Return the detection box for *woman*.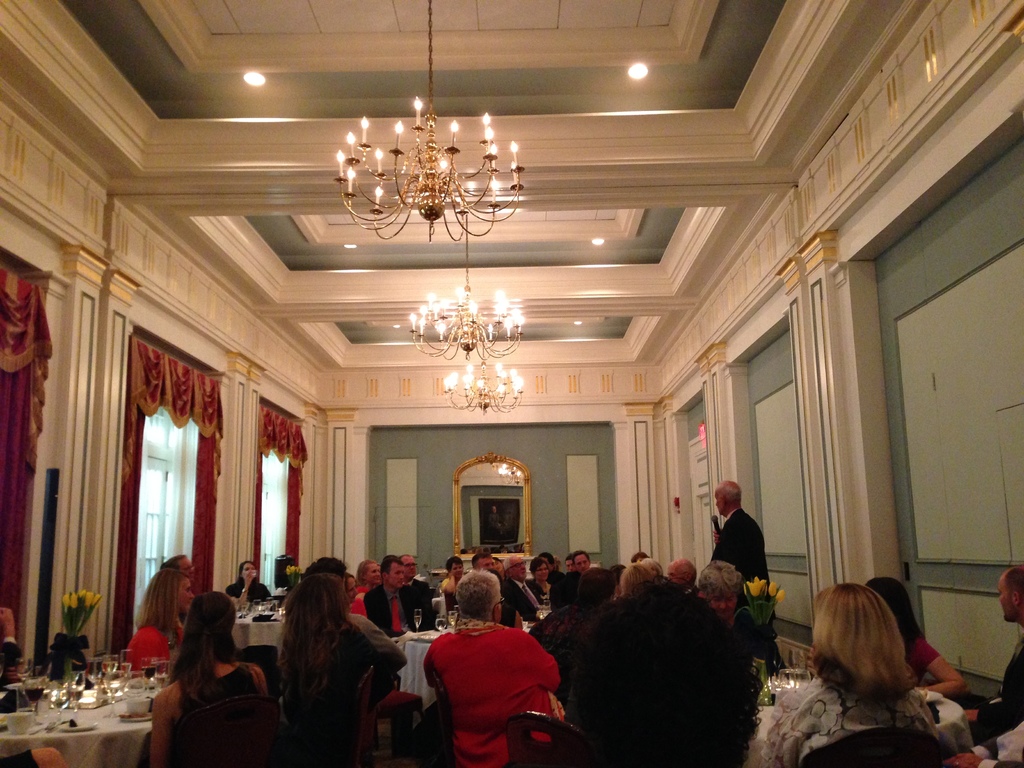
select_region(529, 566, 620, 708).
